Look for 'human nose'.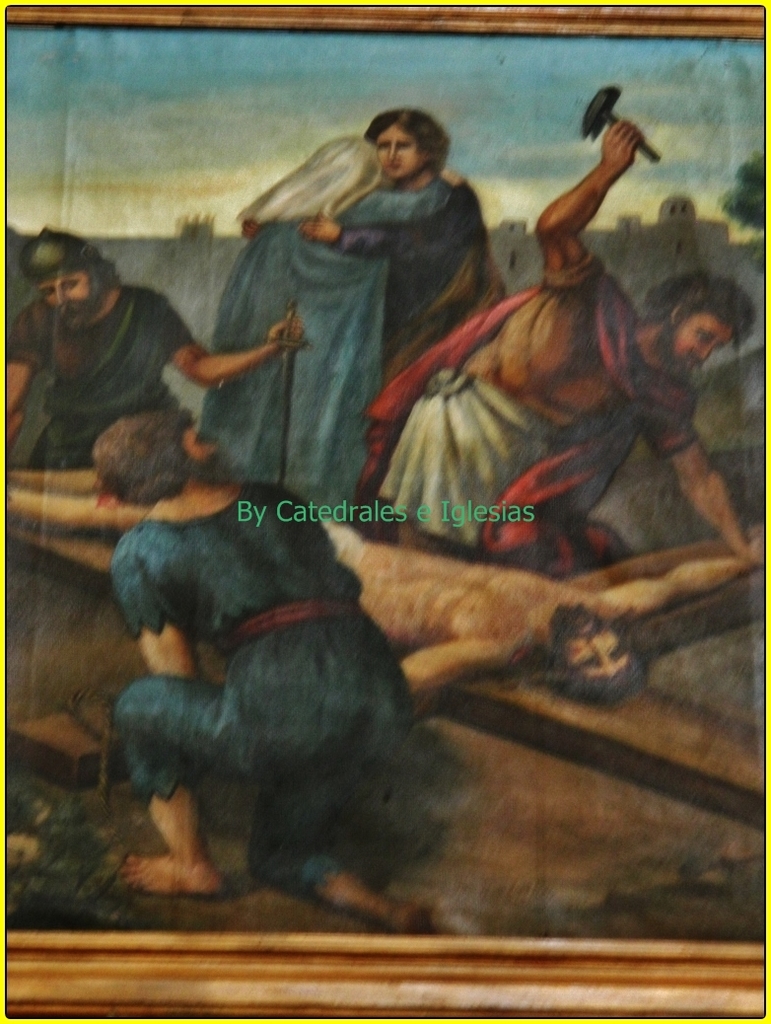
Found: box=[204, 442, 220, 455].
